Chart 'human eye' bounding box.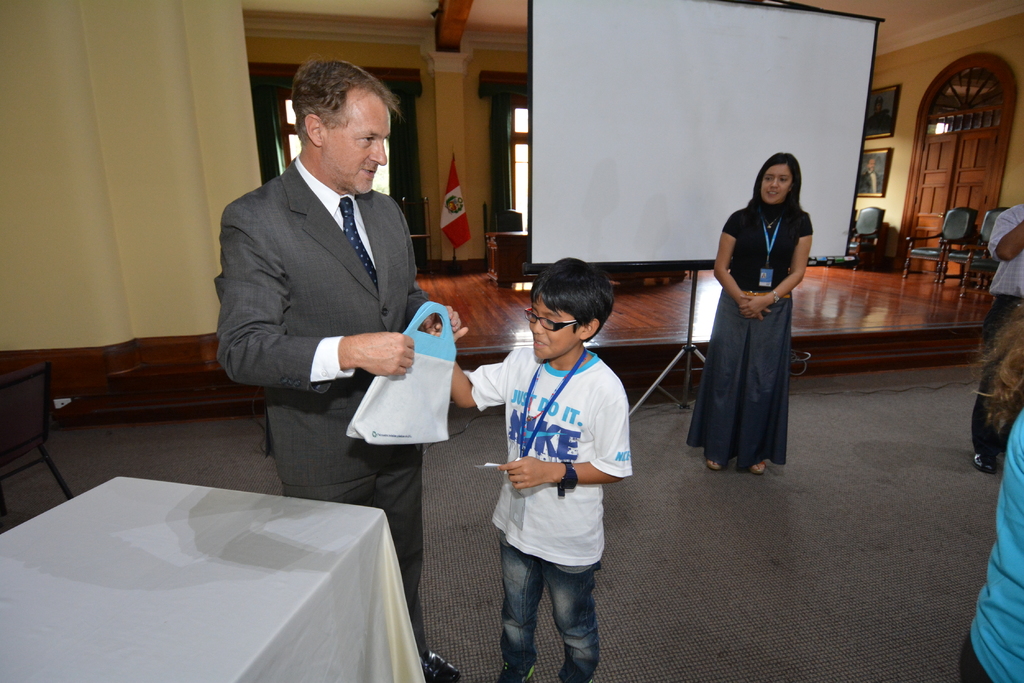
Charted: left=360, top=136, right=376, bottom=147.
